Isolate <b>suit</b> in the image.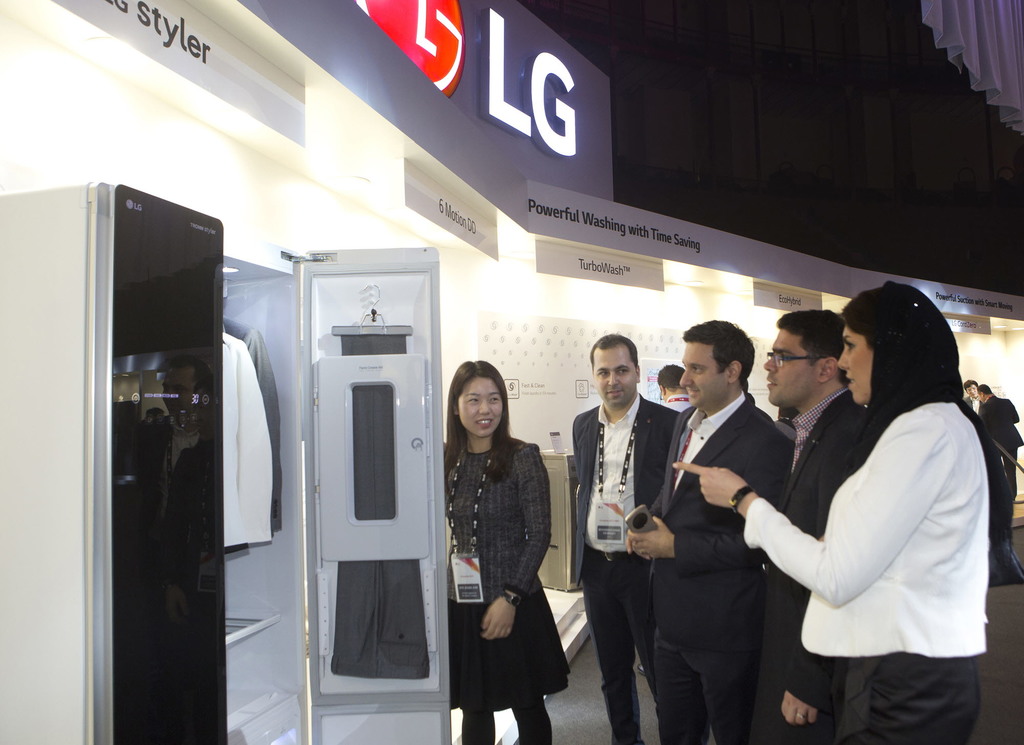
Isolated region: 571:390:680:744.
